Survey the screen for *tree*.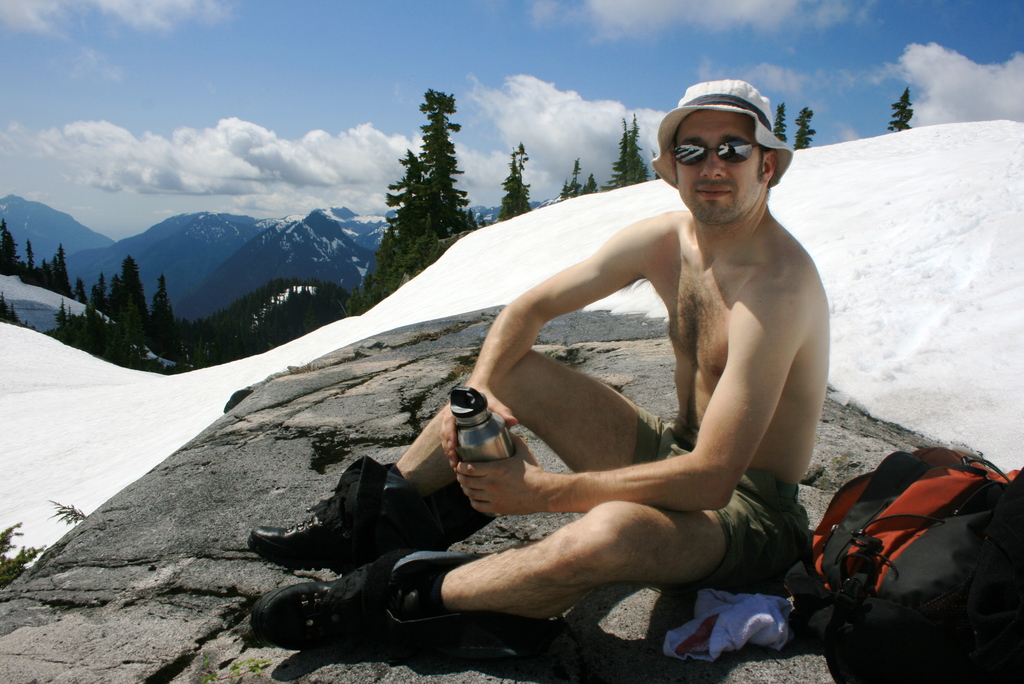
Survey found: (x1=560, y1=154, x2=585, y2=199).
